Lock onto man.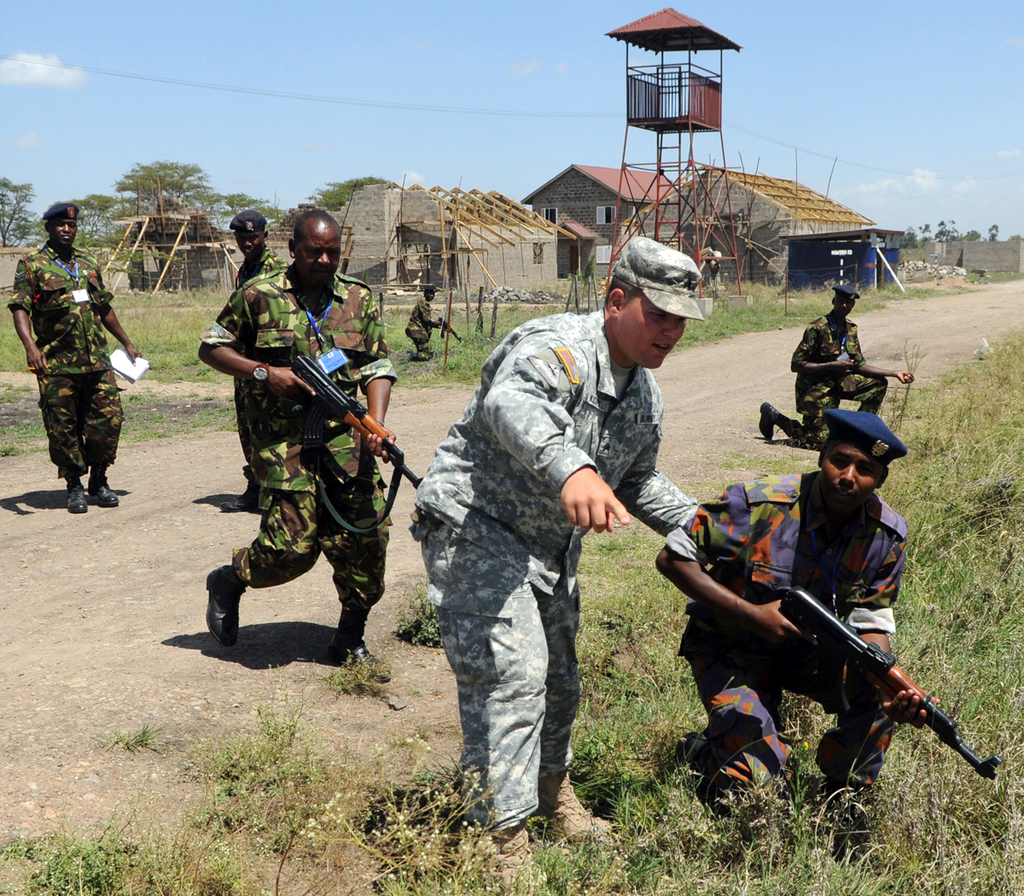
Locked: 702,253,721,306.
